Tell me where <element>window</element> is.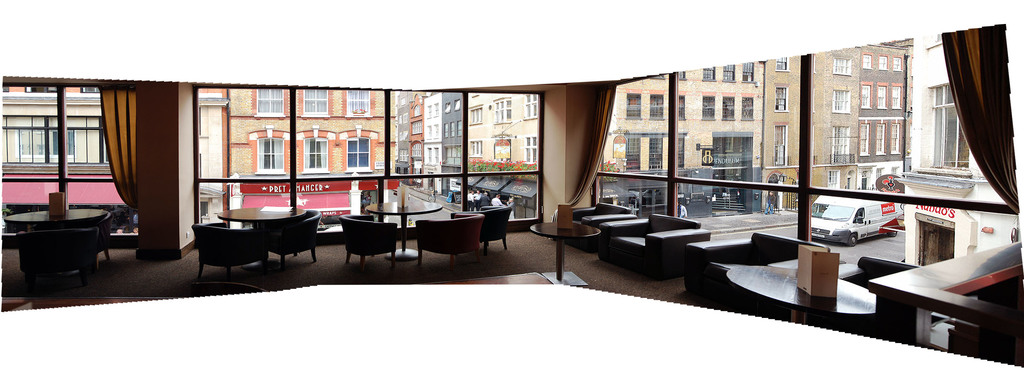
<element>window</element> is at 627:93:641:117.
